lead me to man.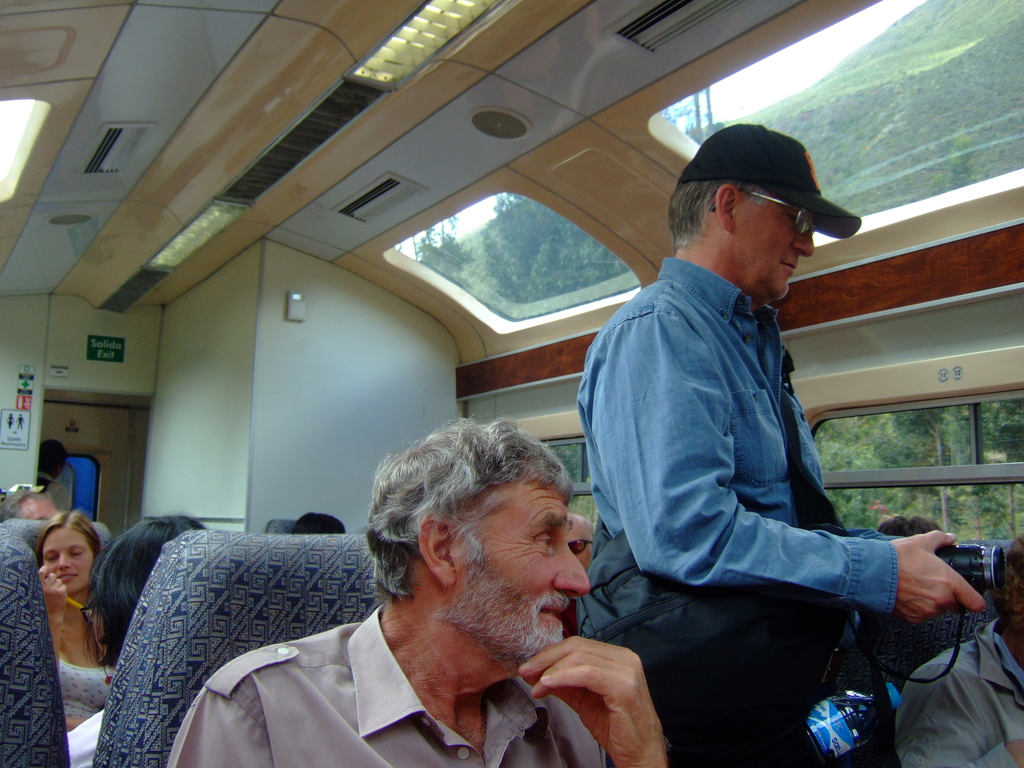
Lead to (left=559, top=120, right=1021, bottom=765).
